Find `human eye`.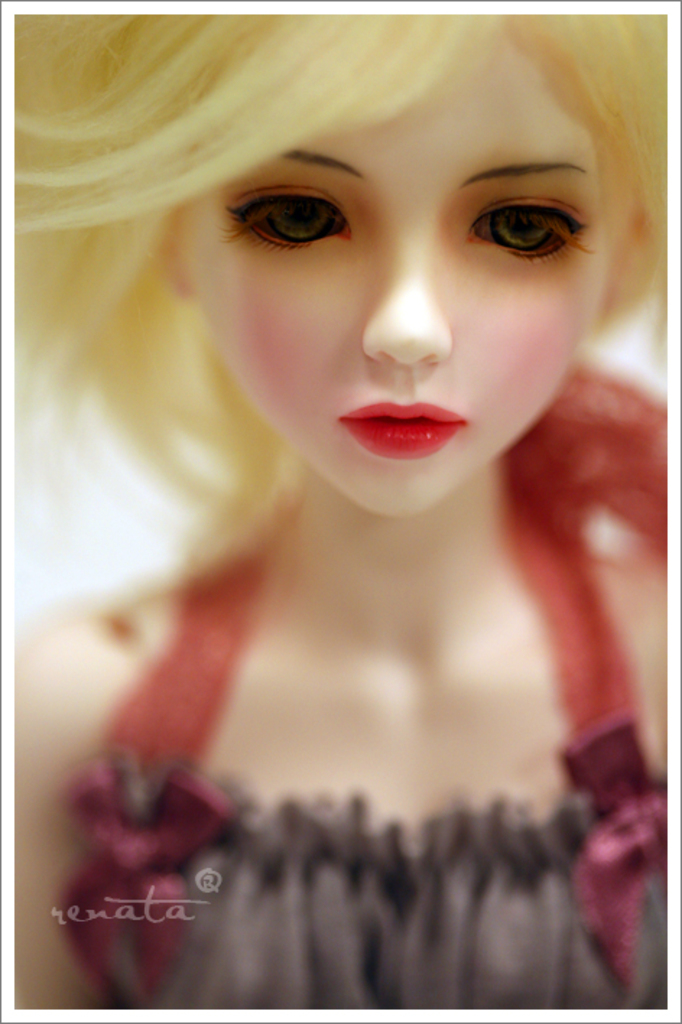
BBox(444, 160, 616, 259).
